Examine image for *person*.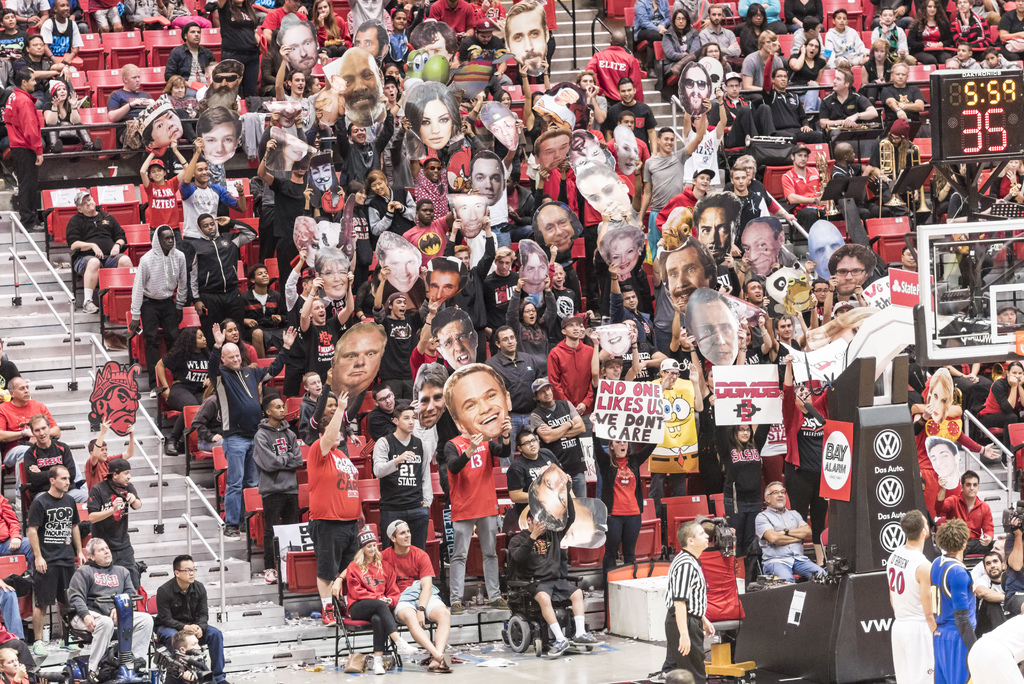
Examination result: (x1=500, y1=426, x2=574, y2=502).
